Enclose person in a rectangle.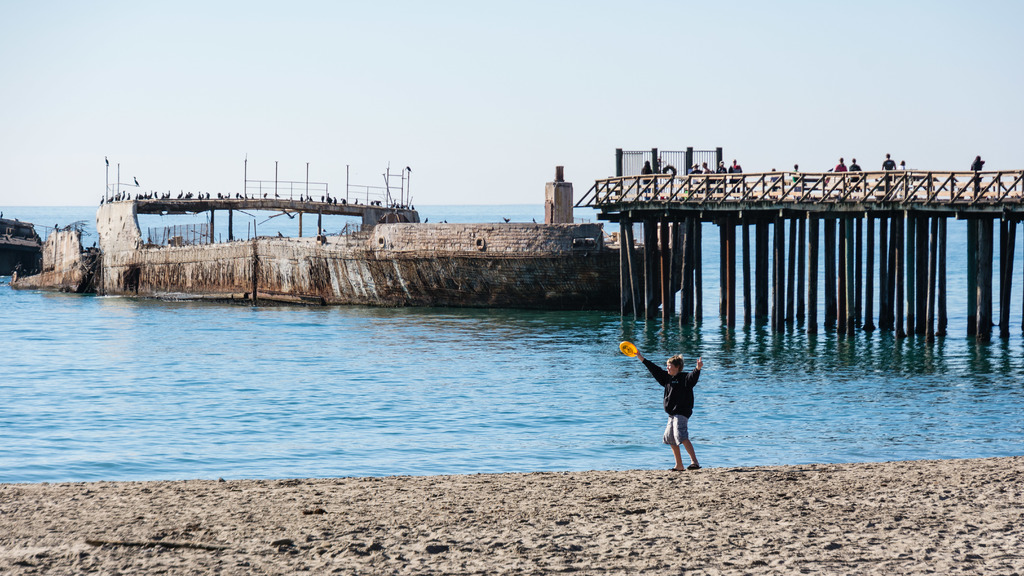
<bbox>847, 155, 863, 169</bbox>.
